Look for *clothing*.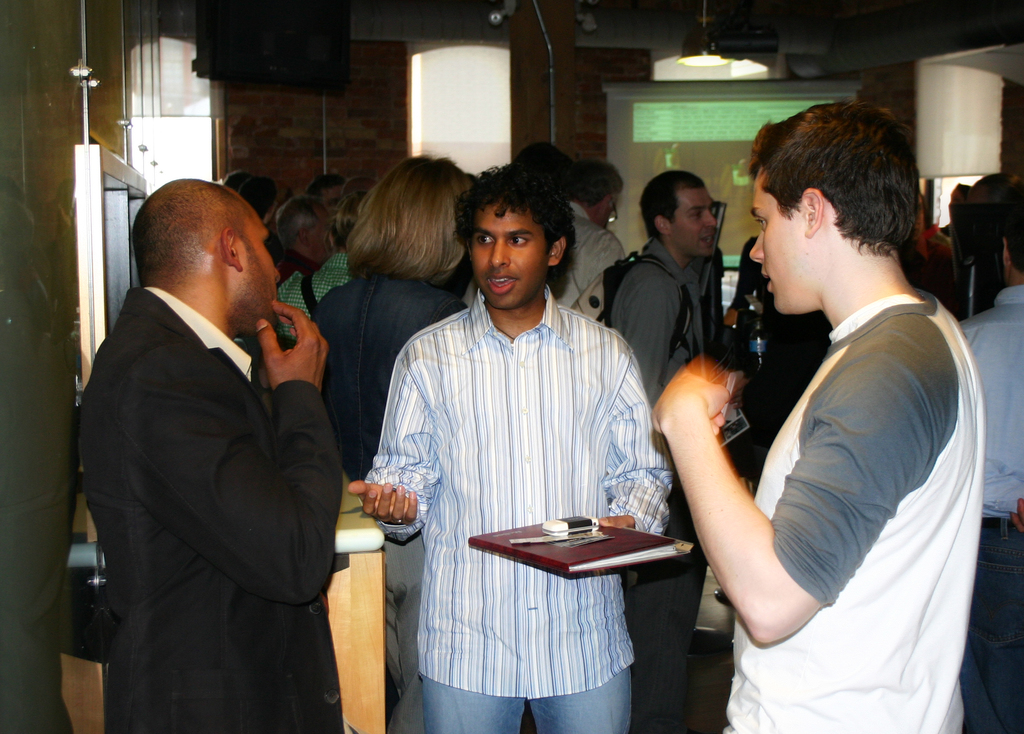
Found: [left=720, top=288, right=988, bottom=733].
